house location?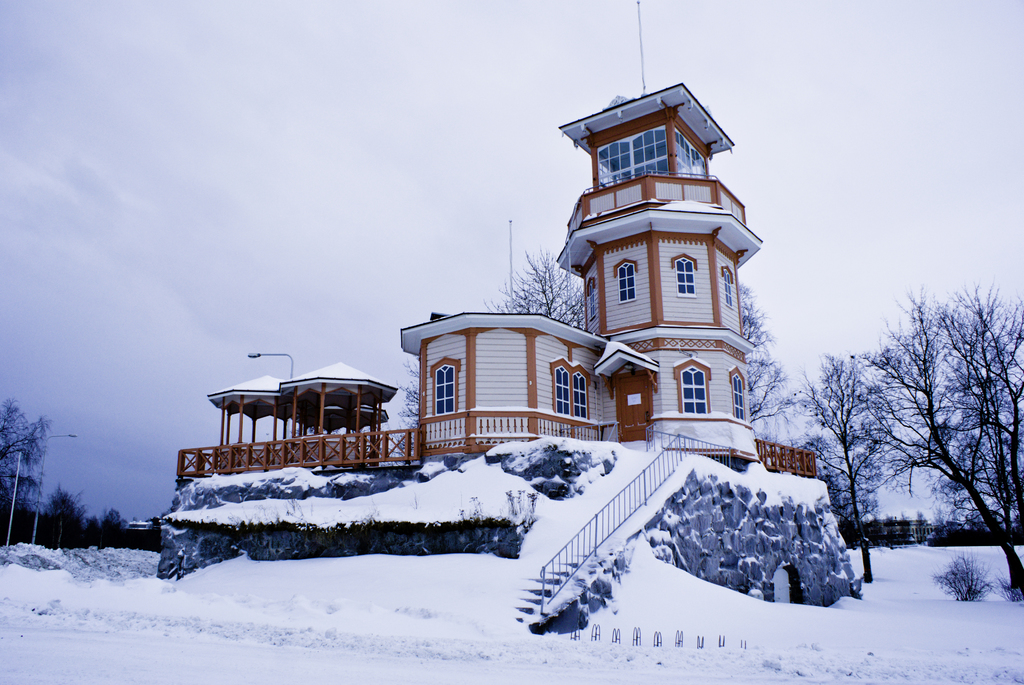
pyautogui.locateOnScreen(184, 84, 815, 527)
